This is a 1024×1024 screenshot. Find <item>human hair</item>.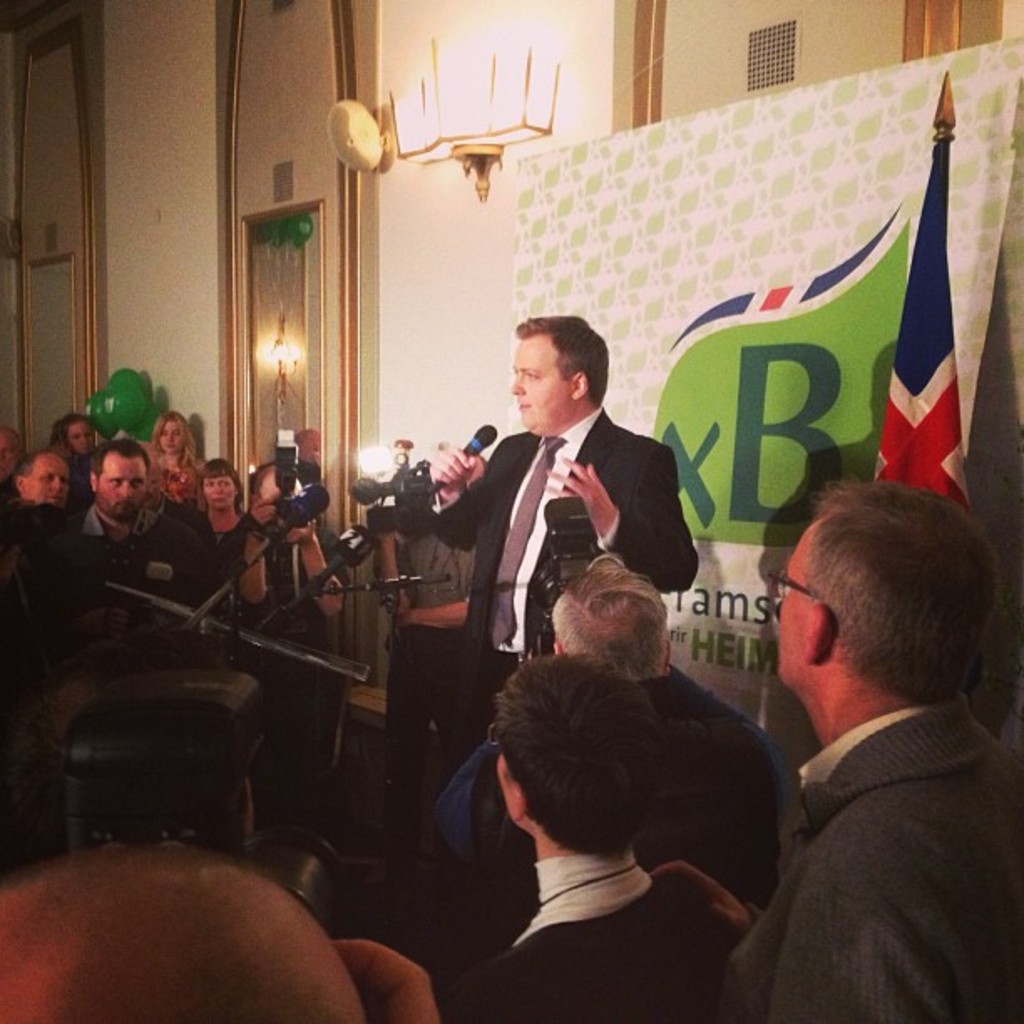
Bounding box: x1=89 y1=440 x2=151 y2=499.
